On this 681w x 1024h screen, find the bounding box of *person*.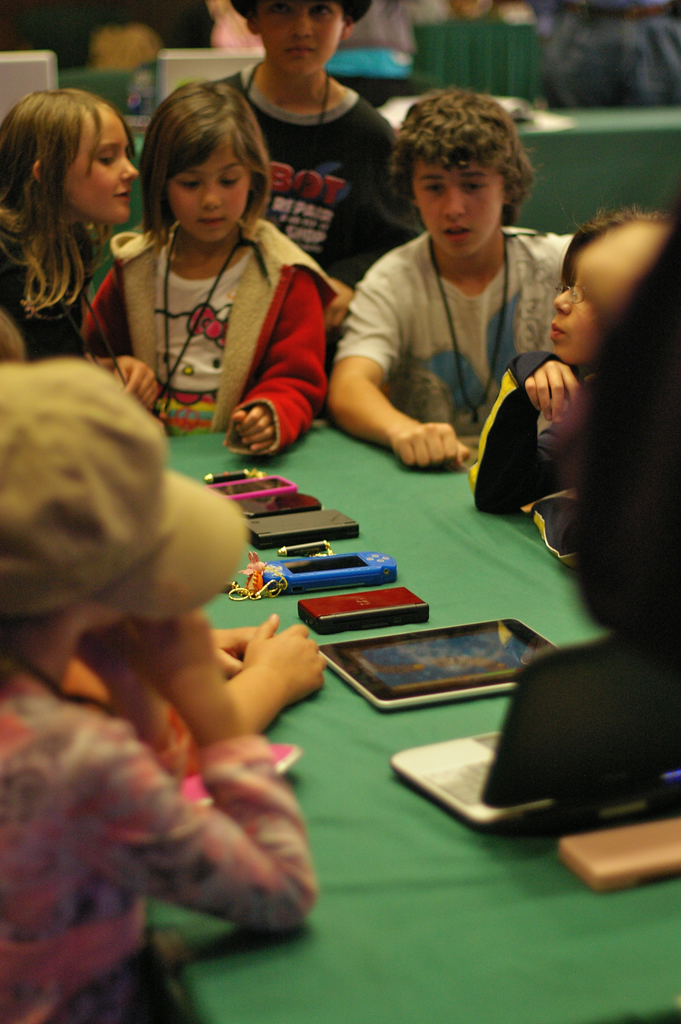
Bounding box: 0, 81, 158, 412.
